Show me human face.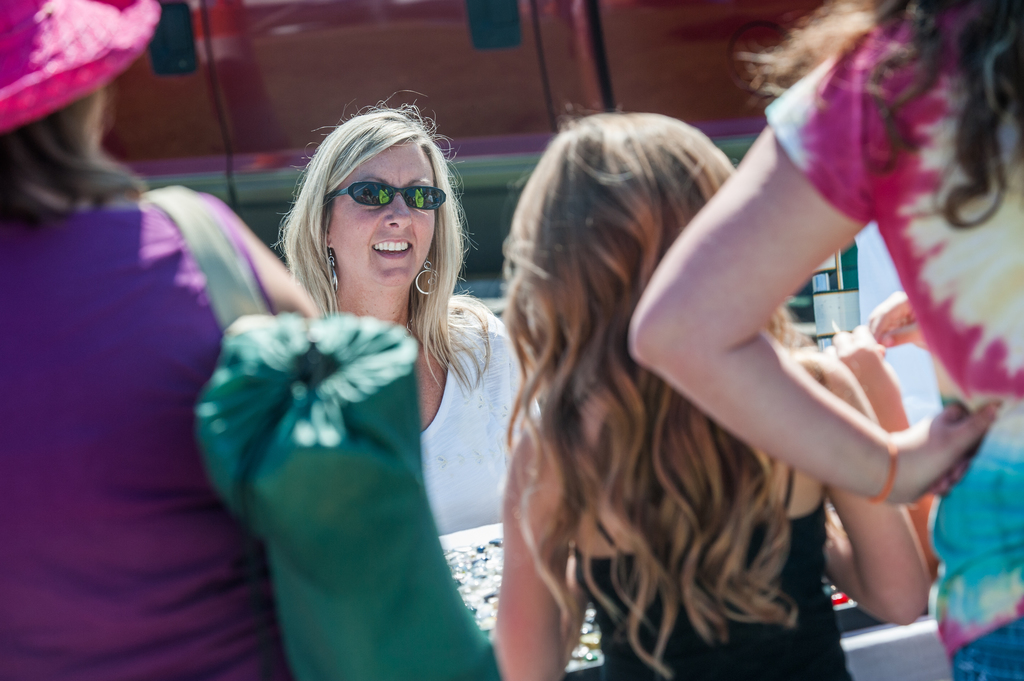
human face is here: [329,137,438,287].
